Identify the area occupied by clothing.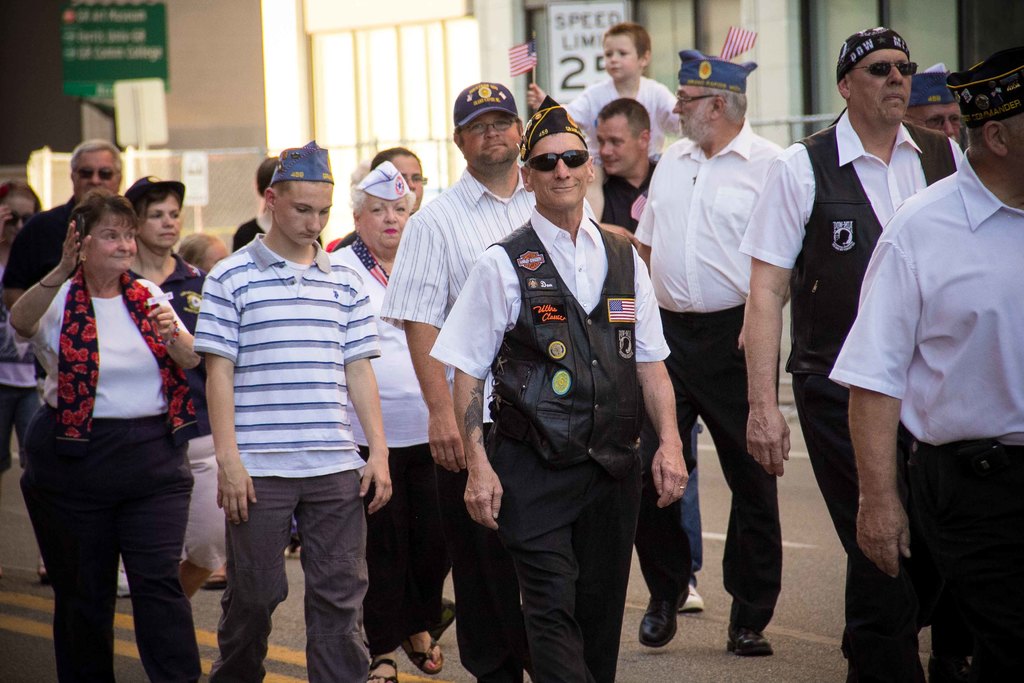
Area: {"left": 0, "top": 199, "right": 73, "bottom": 284}.
